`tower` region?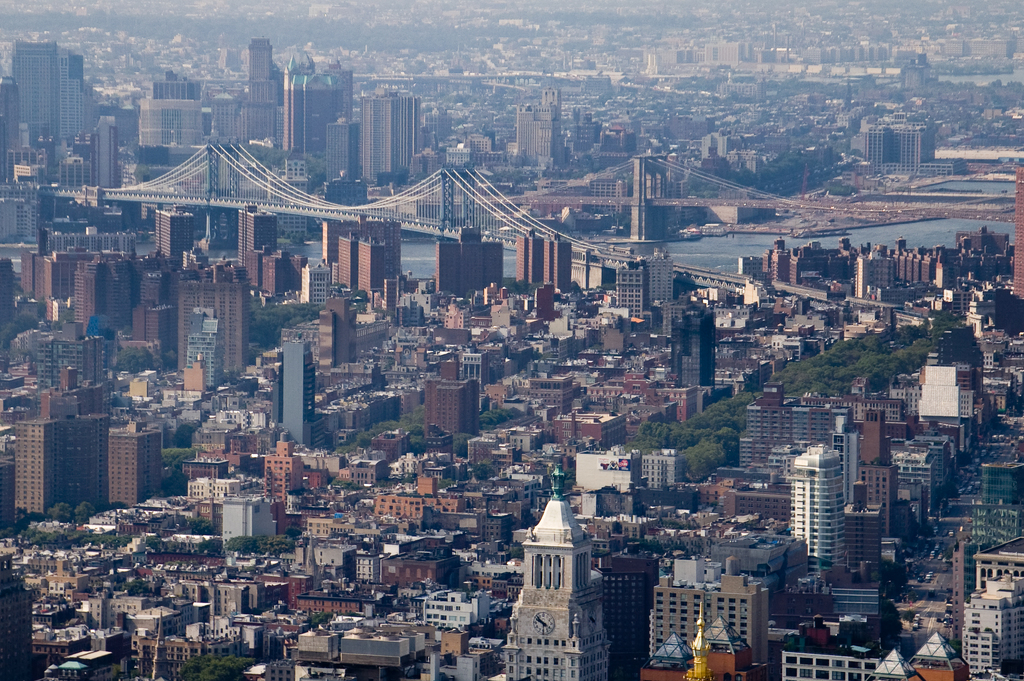
{"left": 113, "top": 422, "right": 159, "bottom": 509}
